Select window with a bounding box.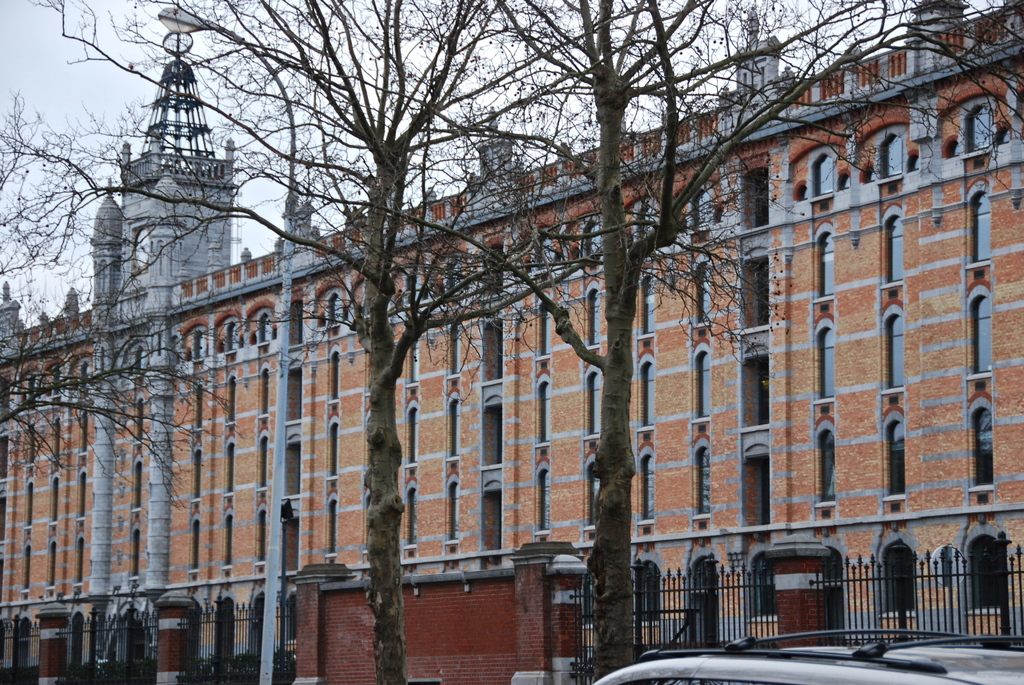
bbox=[689, 177, 712, 242].
